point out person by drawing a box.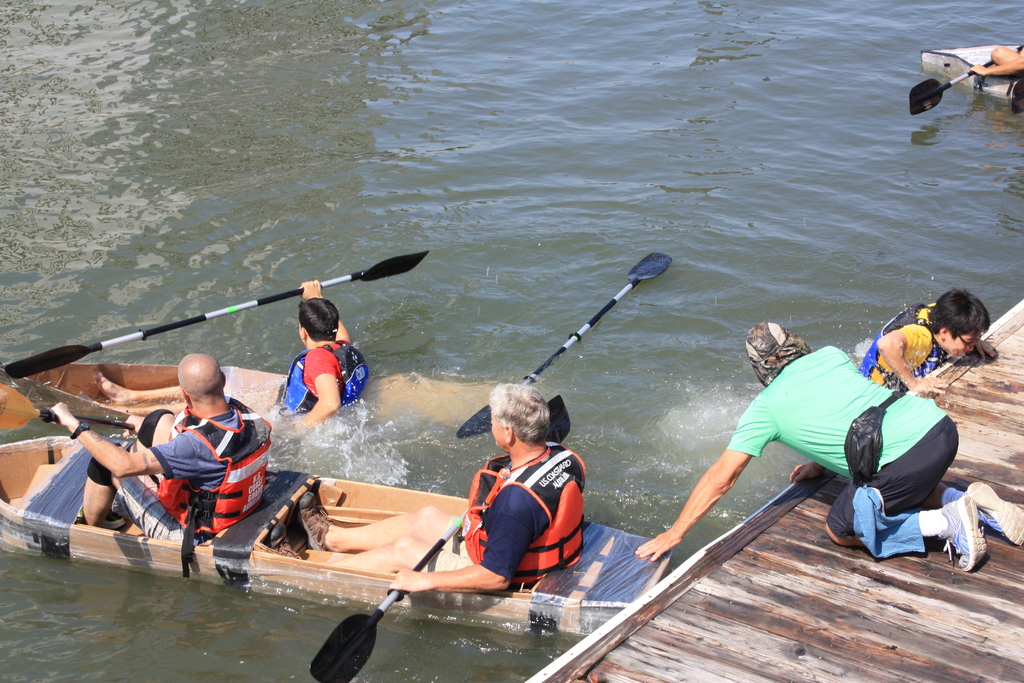
BBox(99, 331, 264, 566).
